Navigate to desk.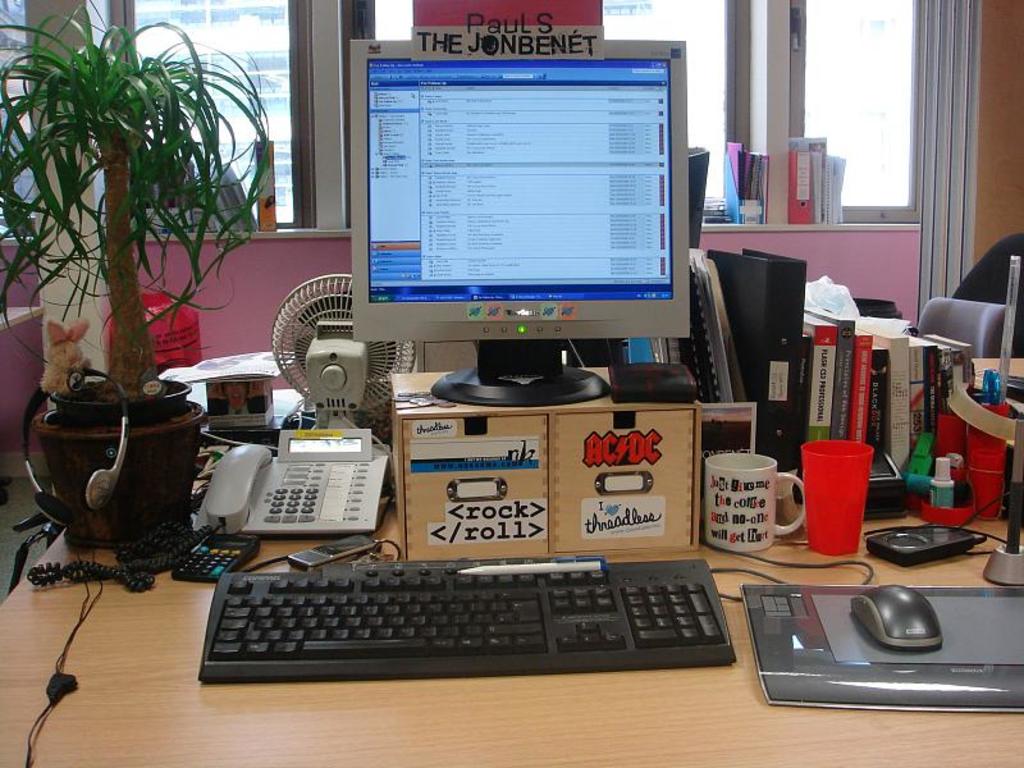
Navigation target: region(1, 506, 1023, 764).
